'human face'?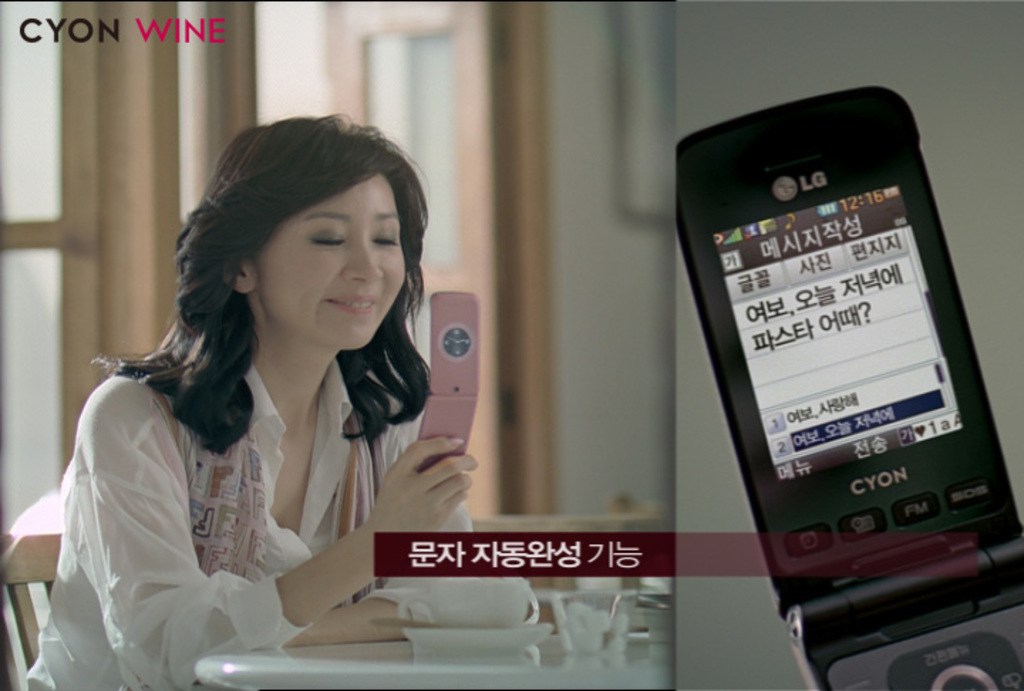
252:168:402:351
